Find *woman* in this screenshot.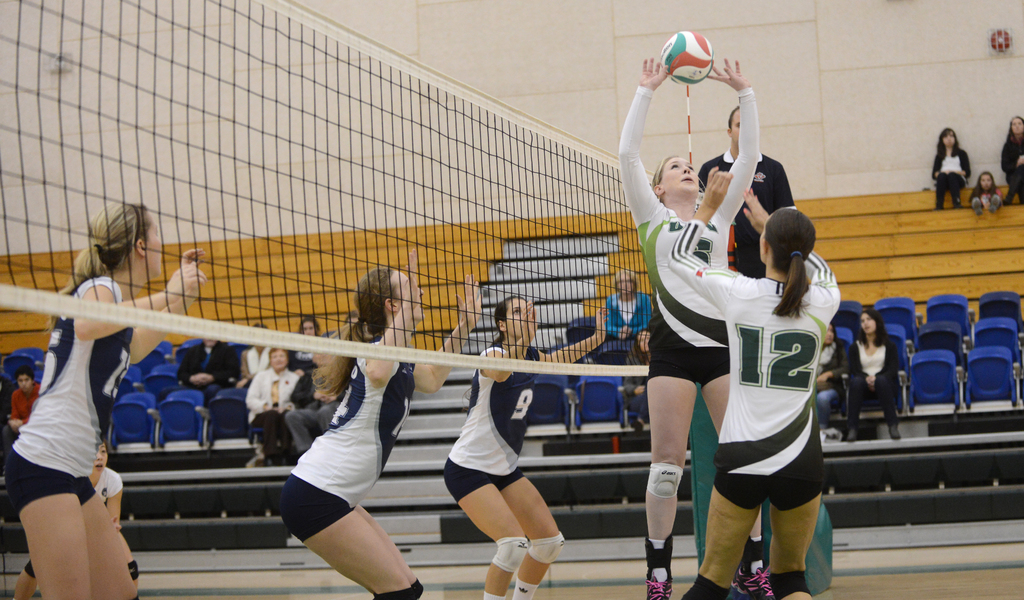
The bounding box for *woman* is select_region(344, 313, 357, 325).
